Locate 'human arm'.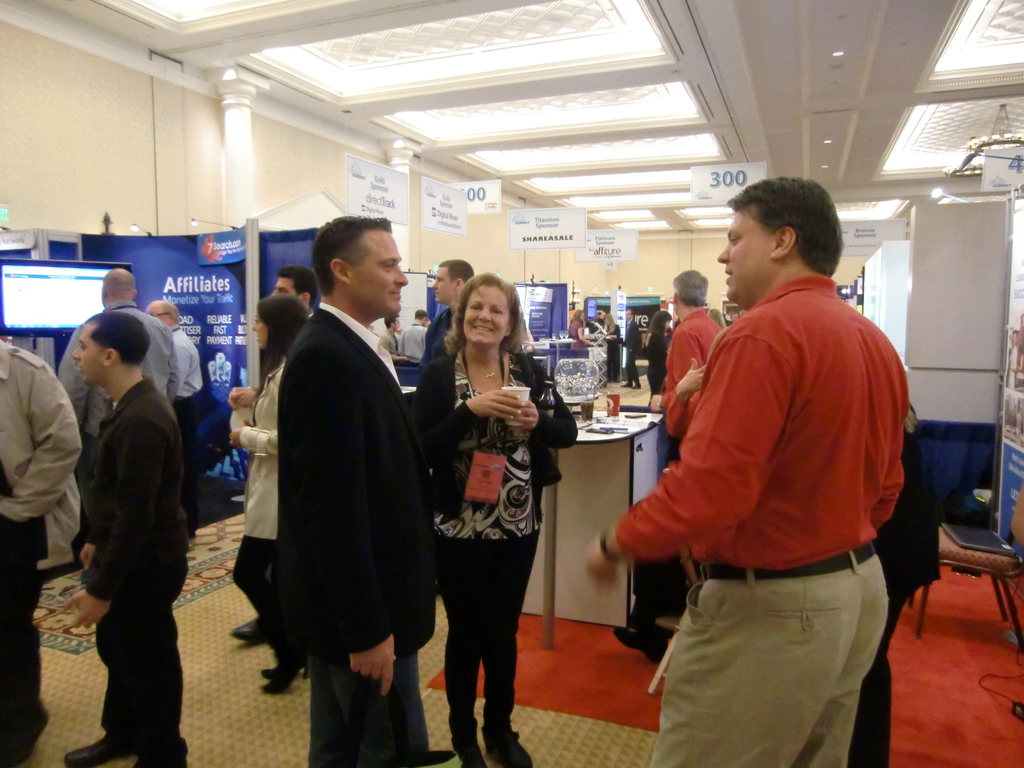
Bounding box: x1=419 y1=363 x2=525 y2=468.
